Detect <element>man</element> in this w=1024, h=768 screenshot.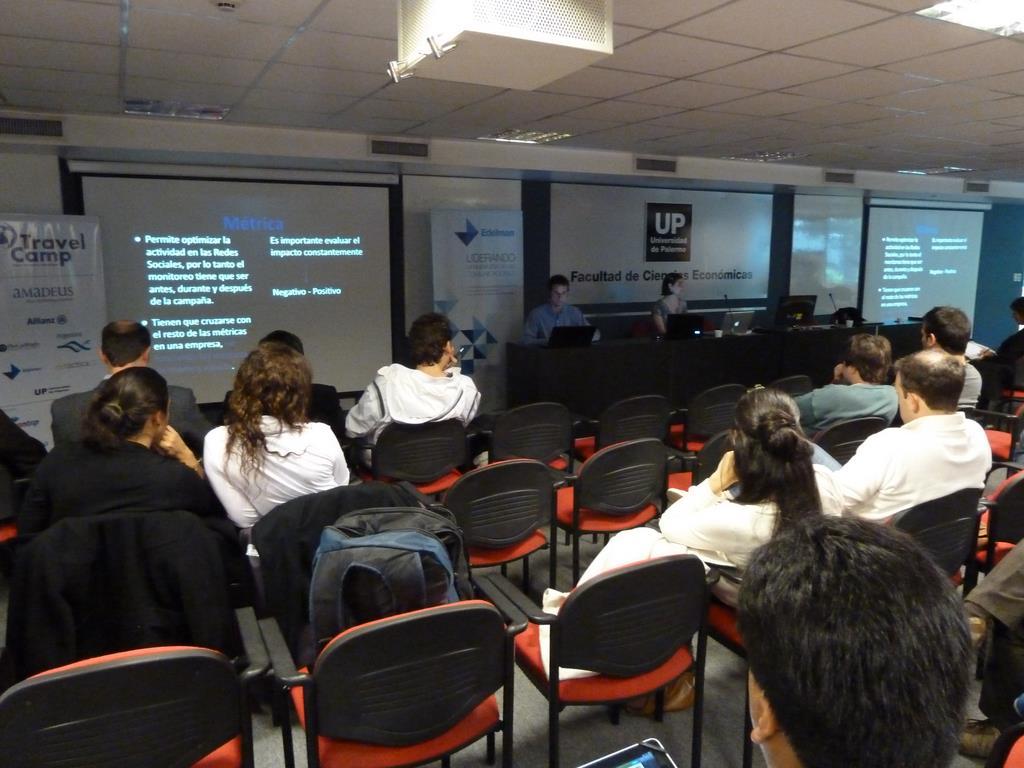
Detection: bbox(341, 321, 489, 510).
